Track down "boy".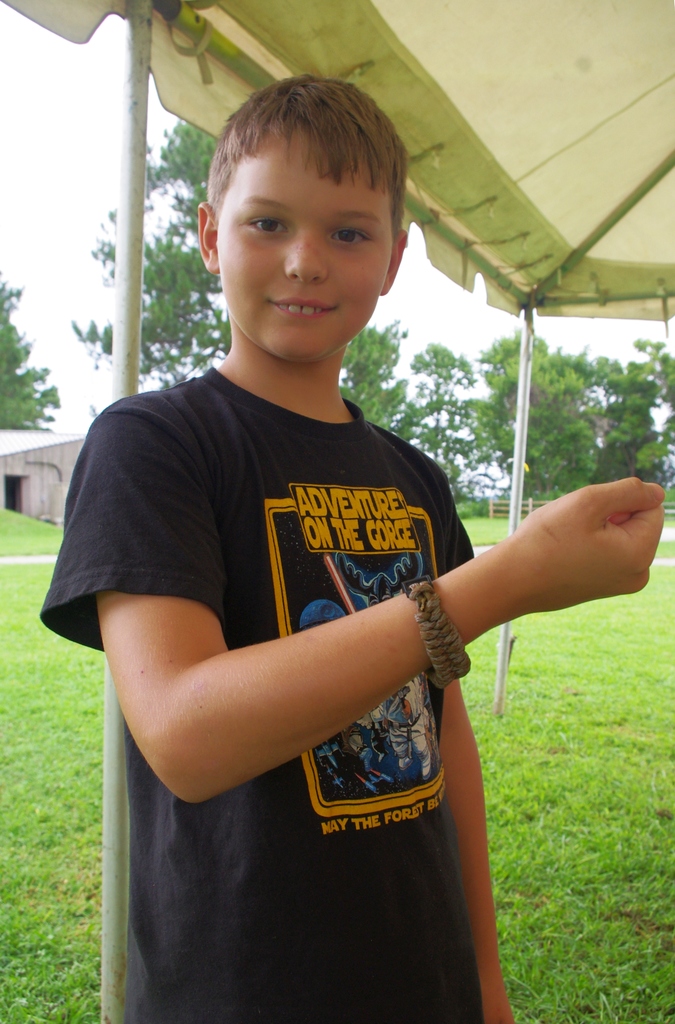
Tracked to {"left": 40, "top": 44, "right": 560, "bottom": 1023}.
